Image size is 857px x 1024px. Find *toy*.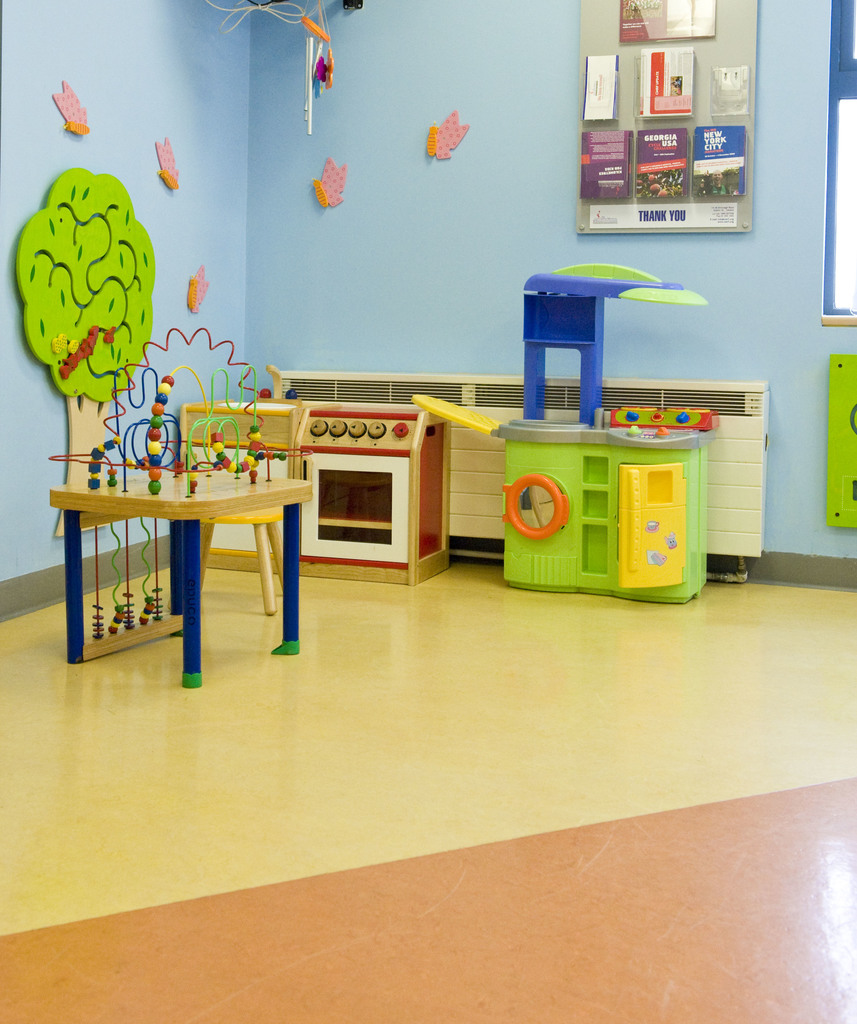
rect(178, 362, 451, 586).
